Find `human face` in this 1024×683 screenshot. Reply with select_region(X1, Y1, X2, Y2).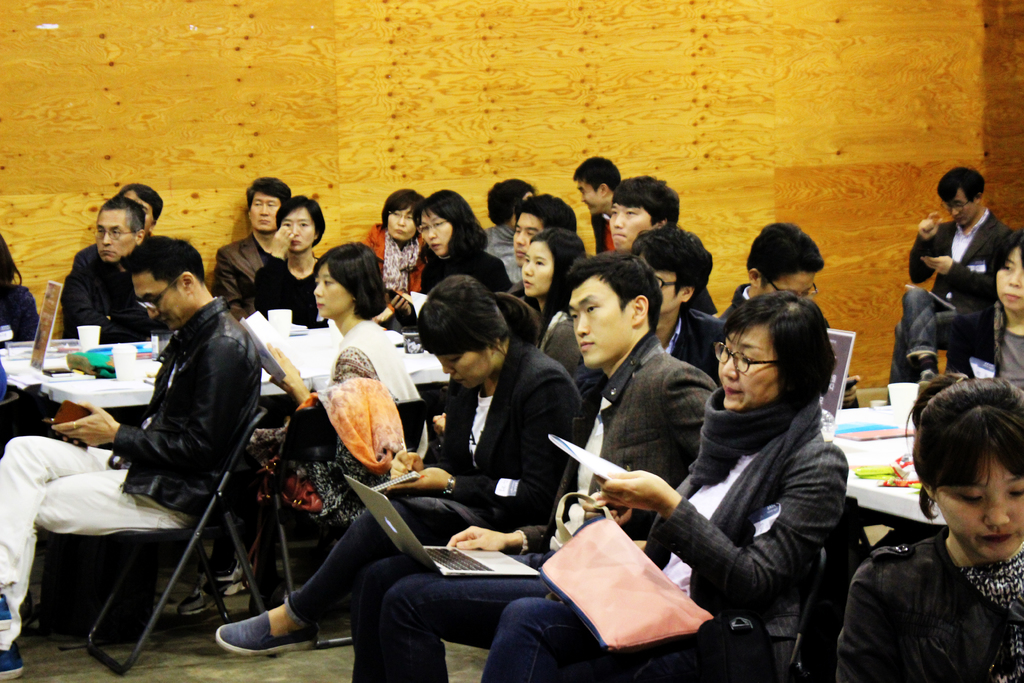
select_region(609, 207, 649, 253).
